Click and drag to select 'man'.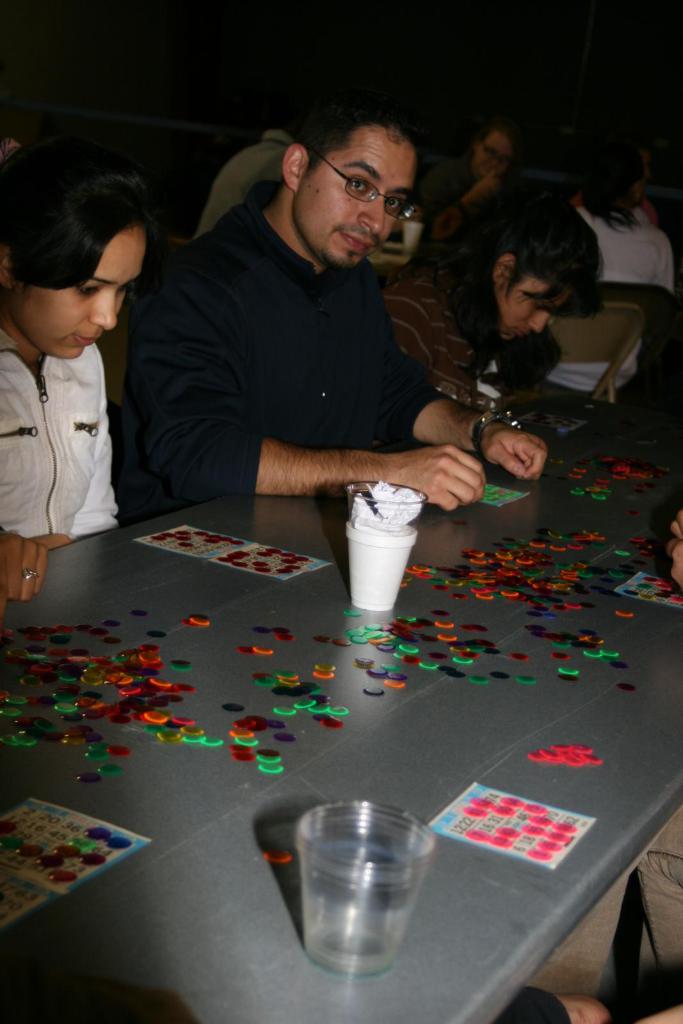
Selection: (left=125, top=99, right=506, bottom=527).
